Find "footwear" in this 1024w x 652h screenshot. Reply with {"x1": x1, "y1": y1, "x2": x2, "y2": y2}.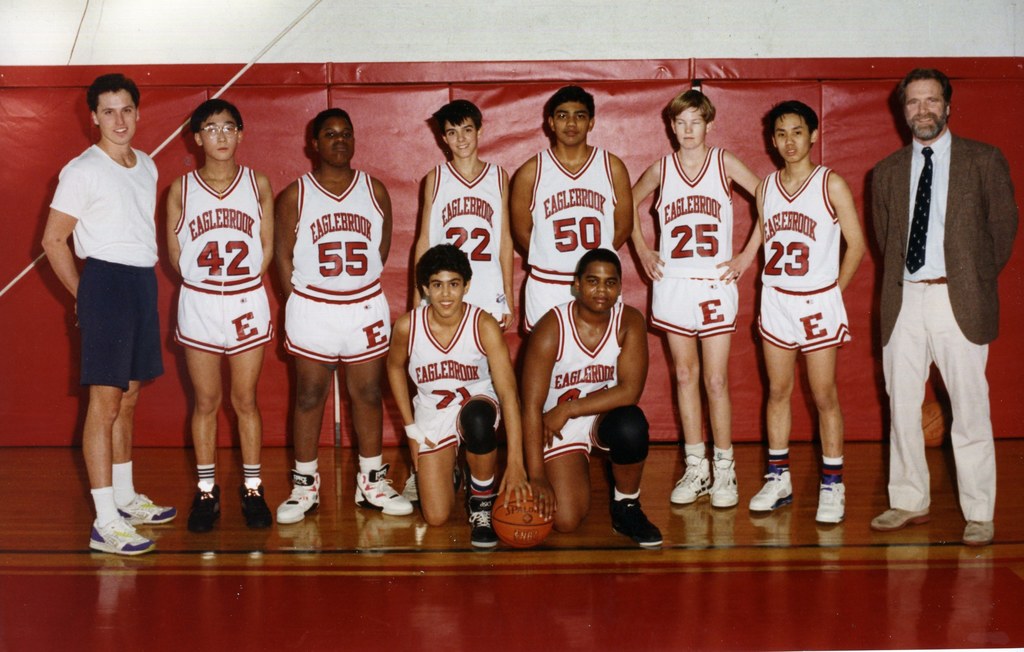
{"x1": 746, "y1": 469, "x2": 794, "y2": 512}.
